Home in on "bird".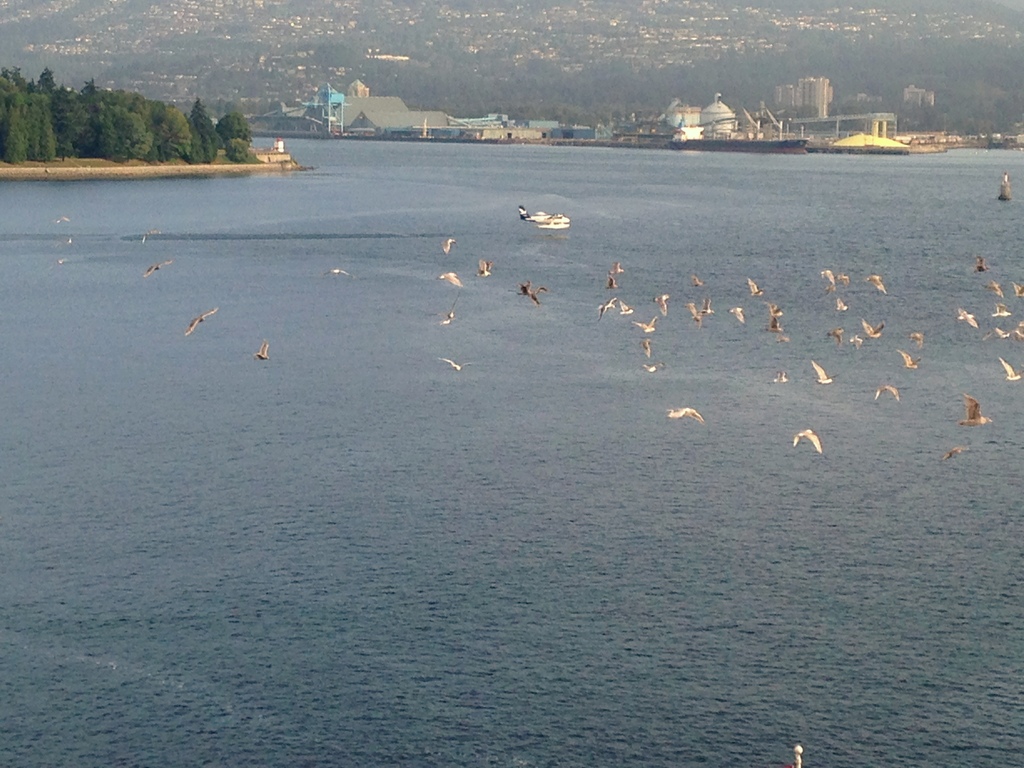
Homed in at 787, 424, 823, 453.
